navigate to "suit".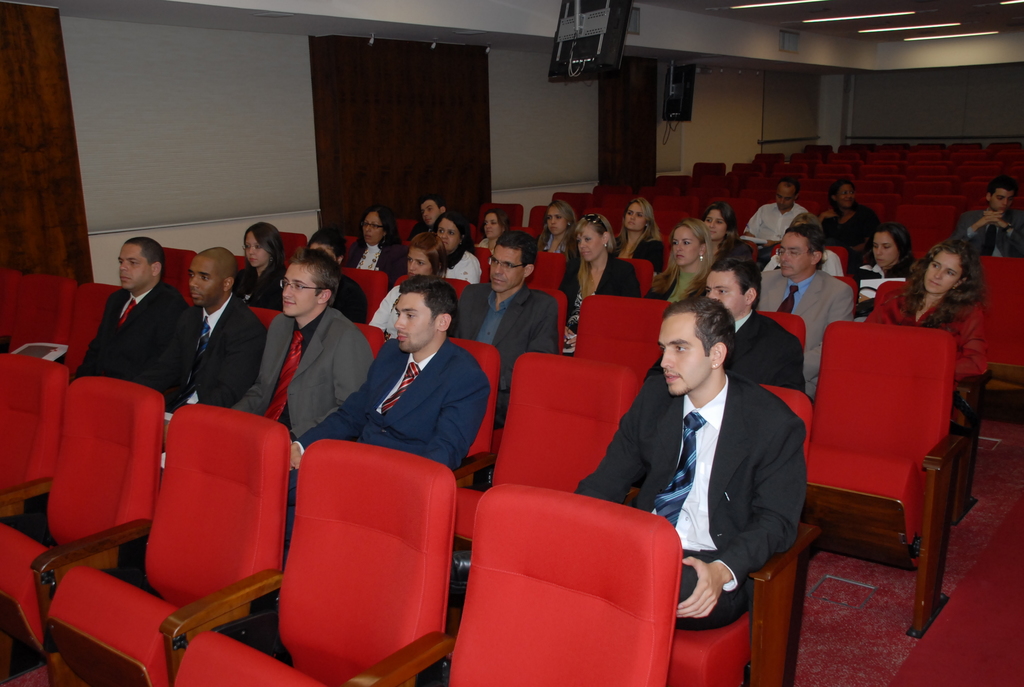
Navigation target: region(447, 283, 561, 430).
